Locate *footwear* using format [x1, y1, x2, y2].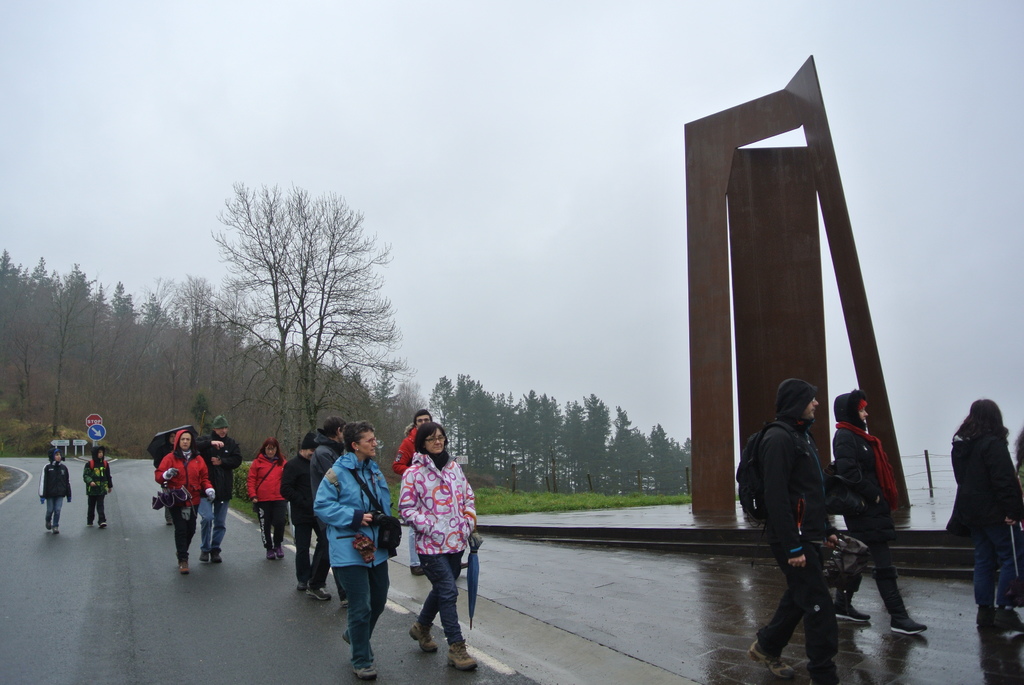
[835, 604, 874, 623].
